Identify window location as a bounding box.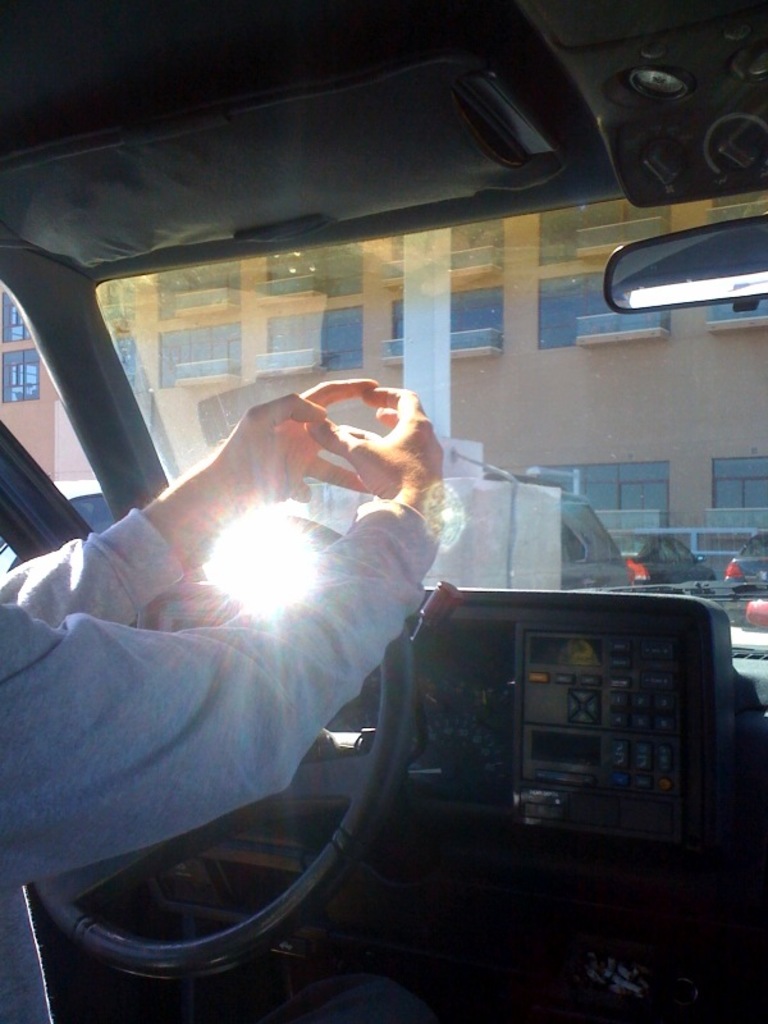
detection(713, 453, 767, 534).
